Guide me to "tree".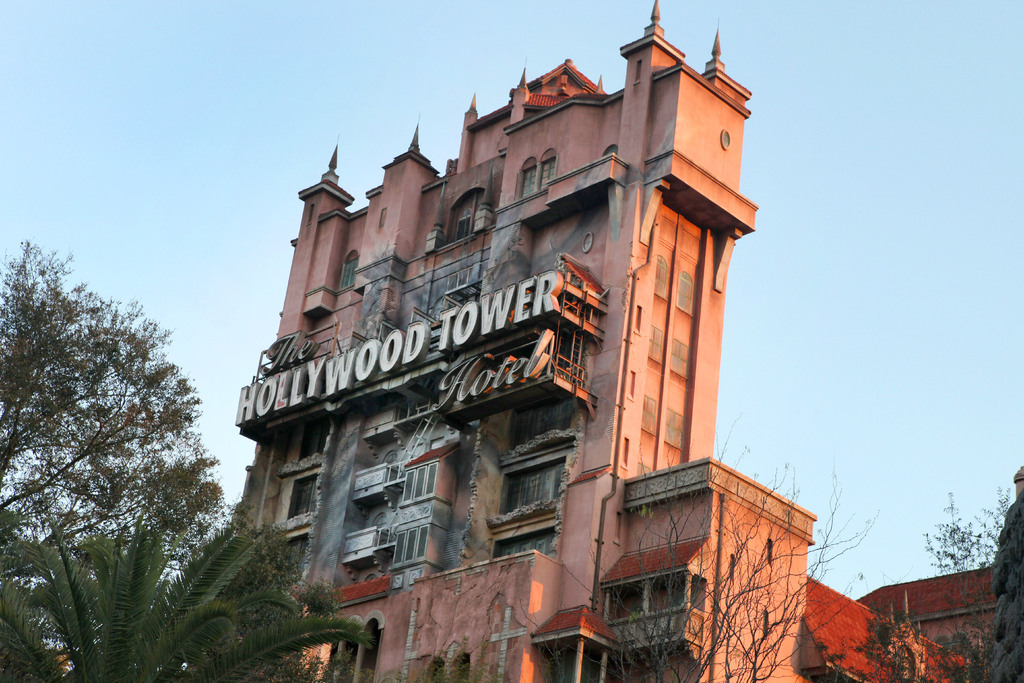
Guidance: 580,413,890,682.
